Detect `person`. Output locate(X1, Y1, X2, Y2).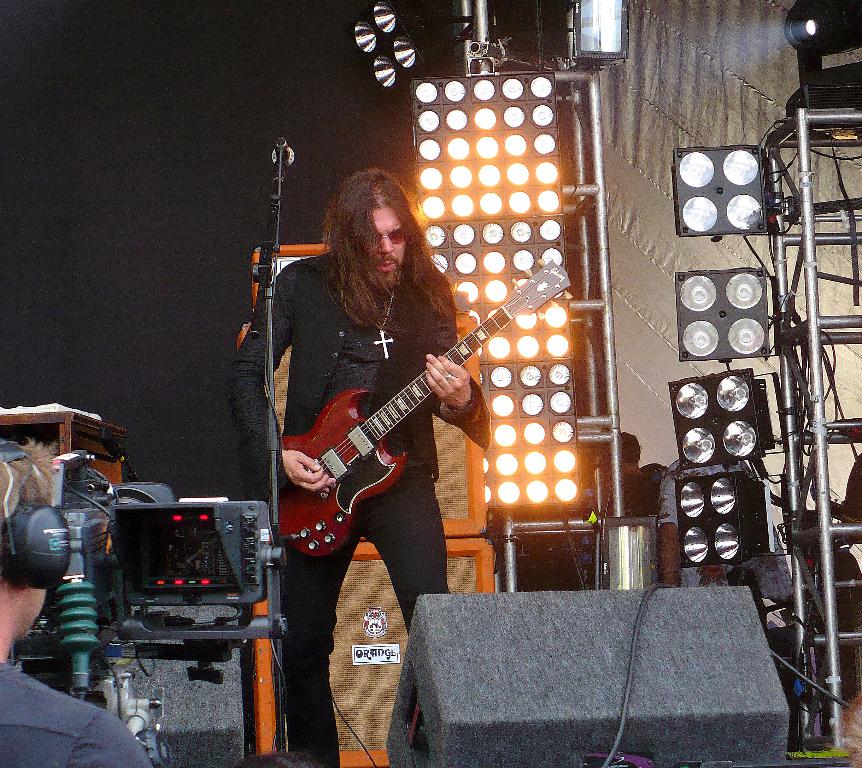
locate(258, 134, 526, 707).
